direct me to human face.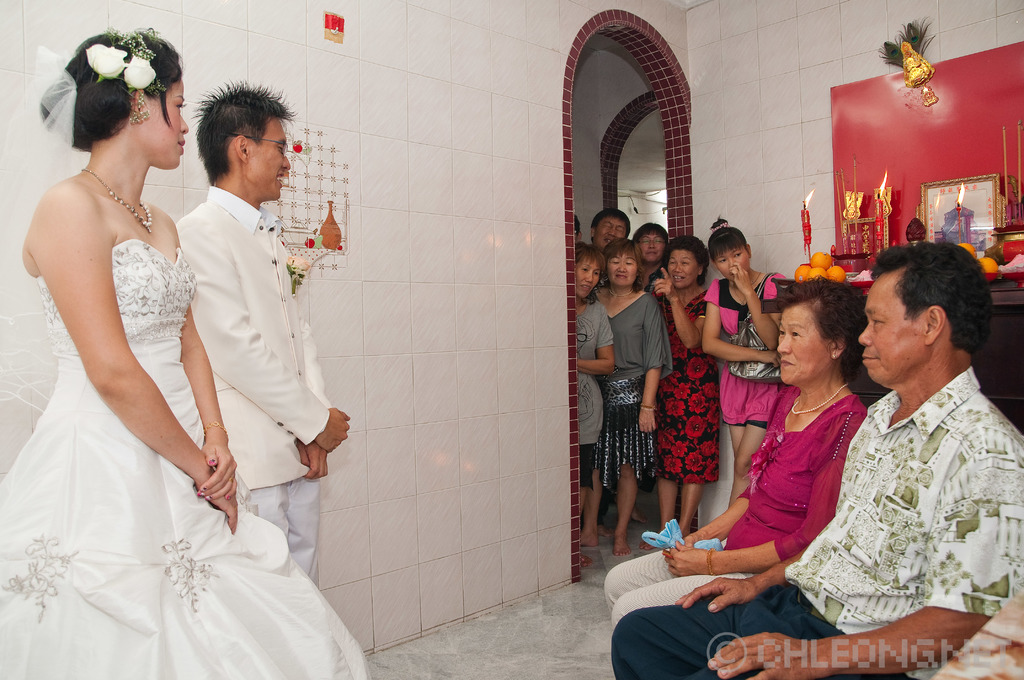
Direction: rect(780, 303, 829, 384).
